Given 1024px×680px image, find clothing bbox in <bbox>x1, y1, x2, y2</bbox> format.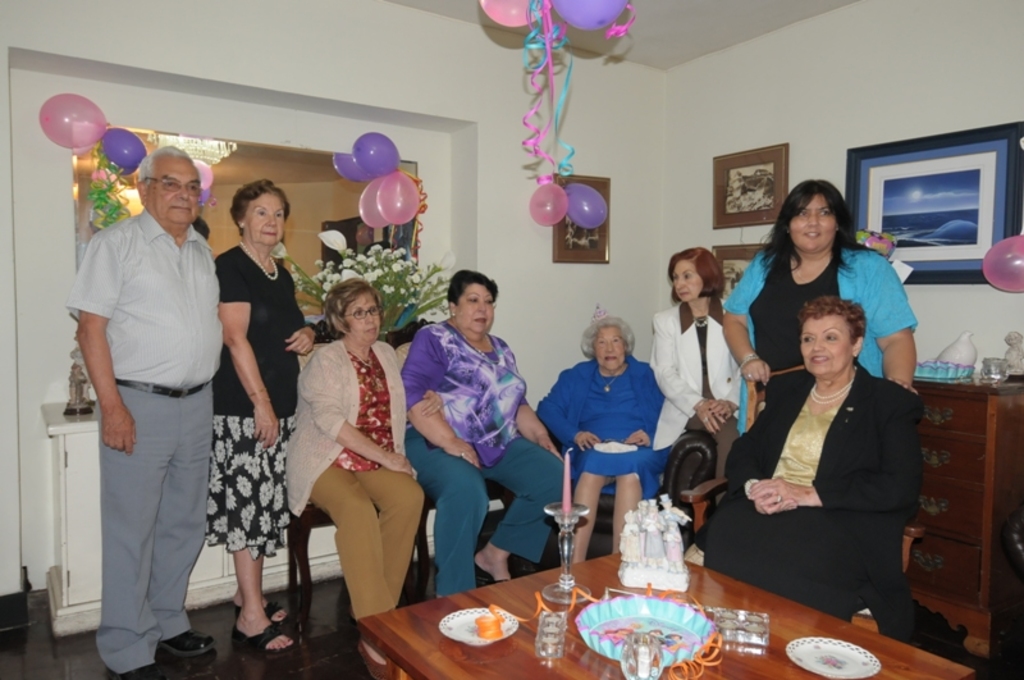
<bbox>727, 239, 918, 410</bbox>.
